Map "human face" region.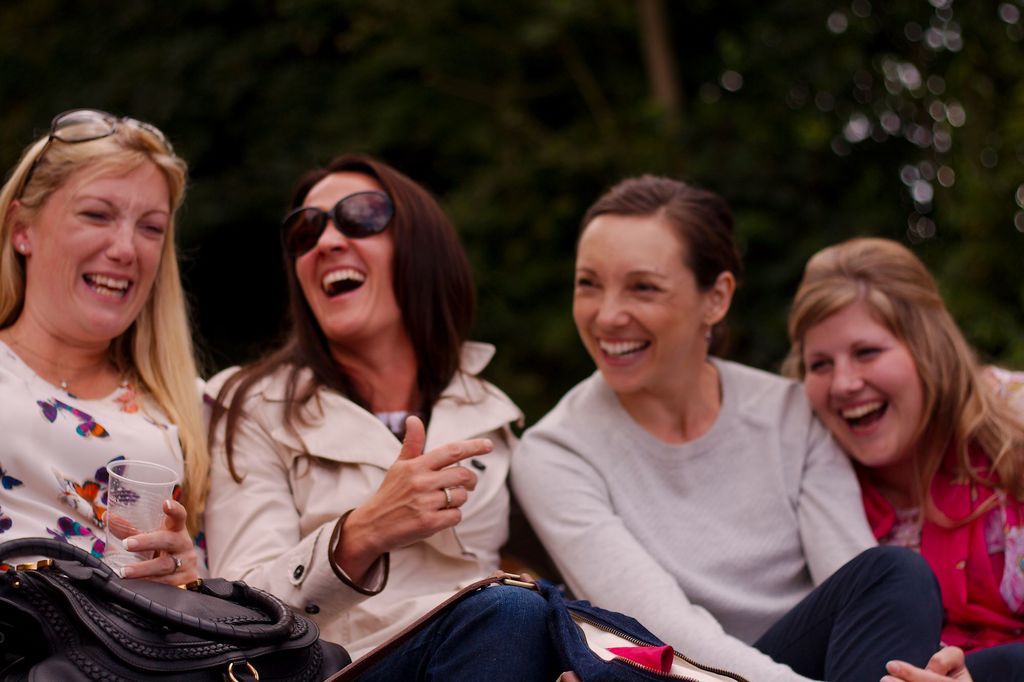
Mapped to bbox=(575, 212, 700, 395).
